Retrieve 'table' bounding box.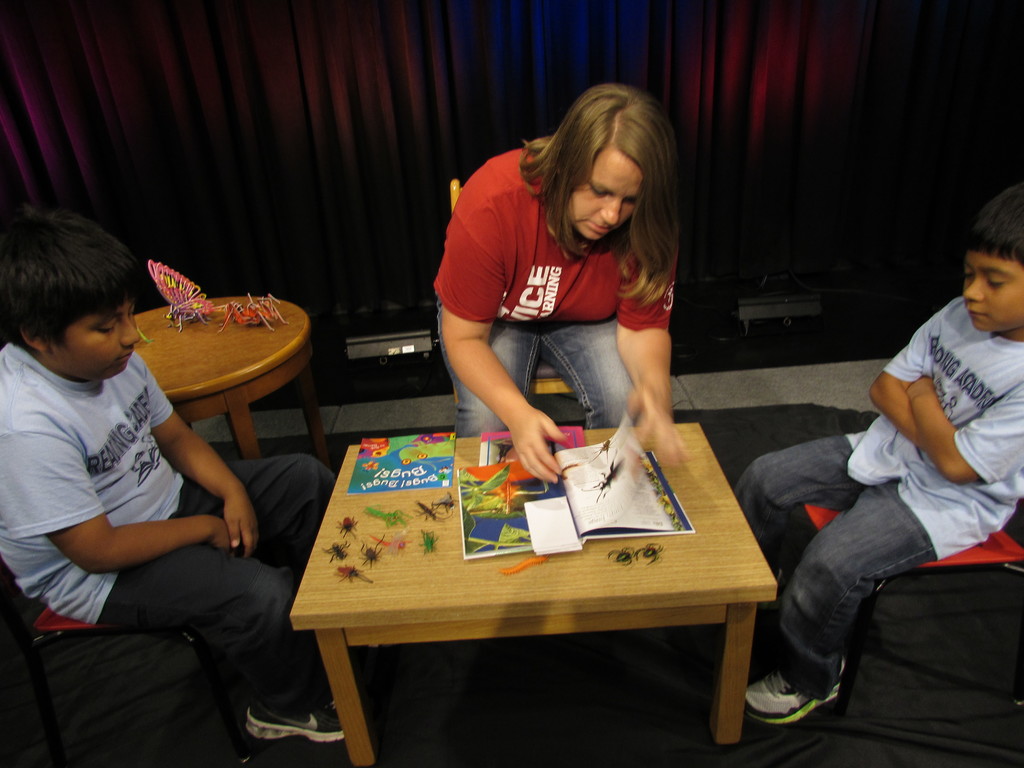
Bounding box: x1=135 y1=296 x2=330 y2=470.
